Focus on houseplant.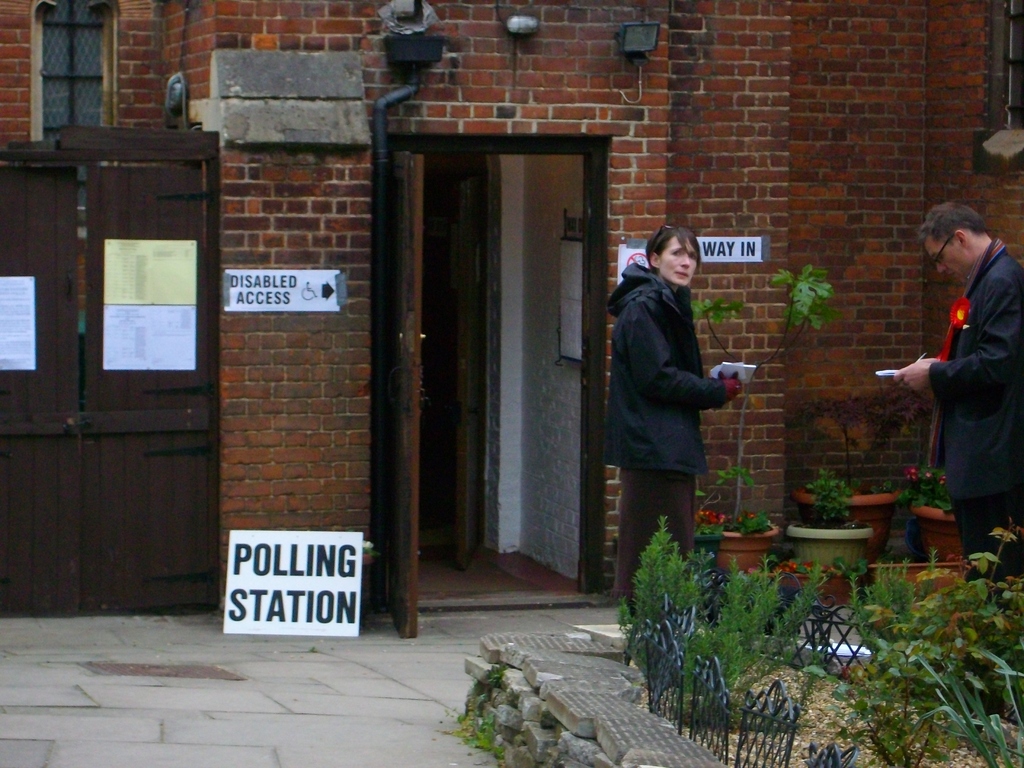
Focused at rect(903, 468, 975, 580).
